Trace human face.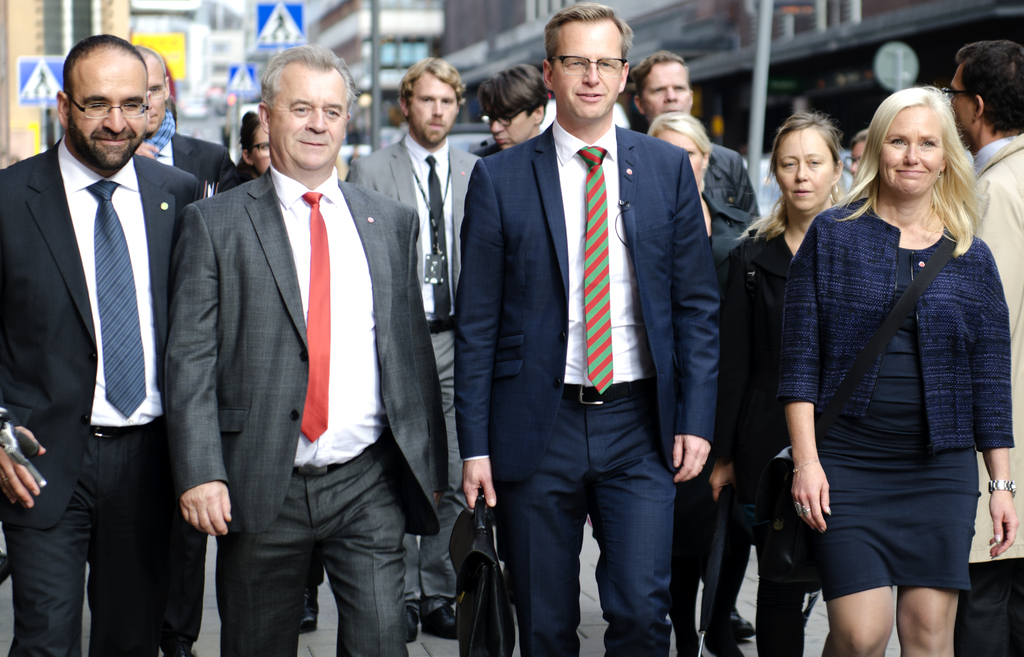
Traced to 655,133,703,186.
